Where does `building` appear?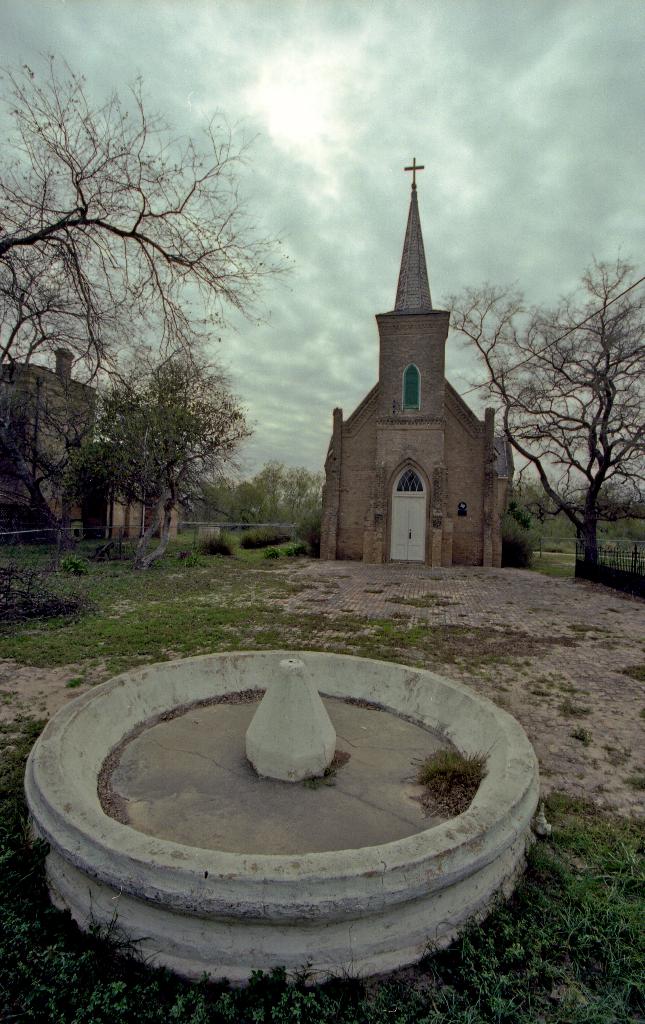
Appears at [318,154,512,568].
